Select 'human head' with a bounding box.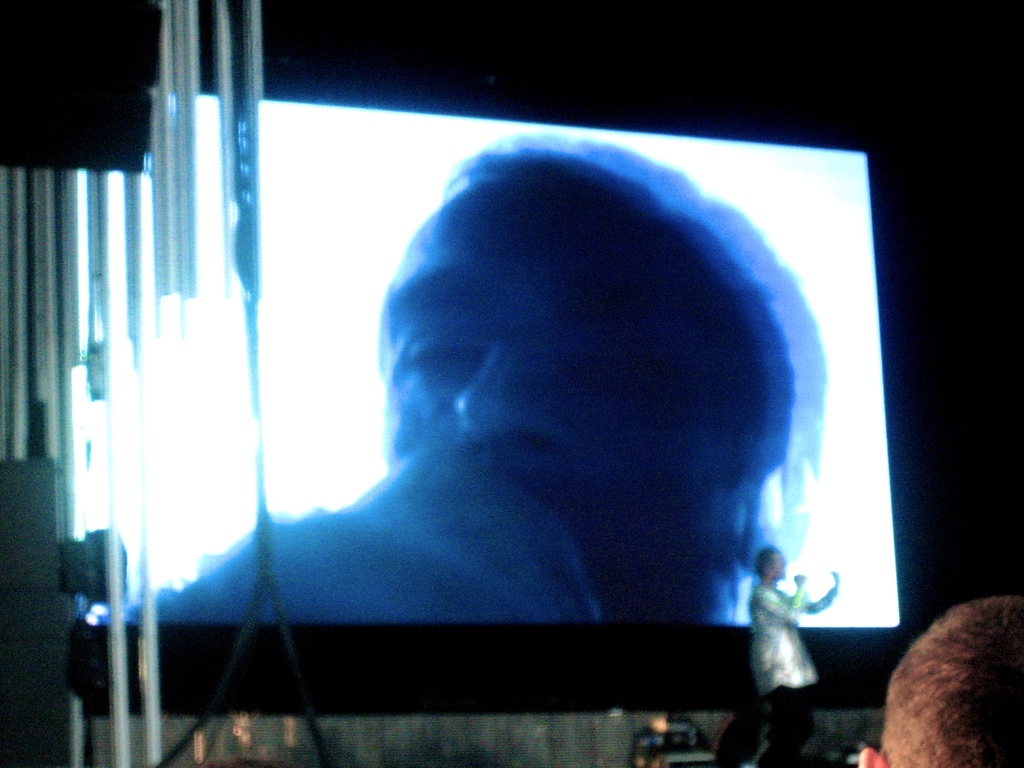
bbox=[372, 145, 825, 625].
